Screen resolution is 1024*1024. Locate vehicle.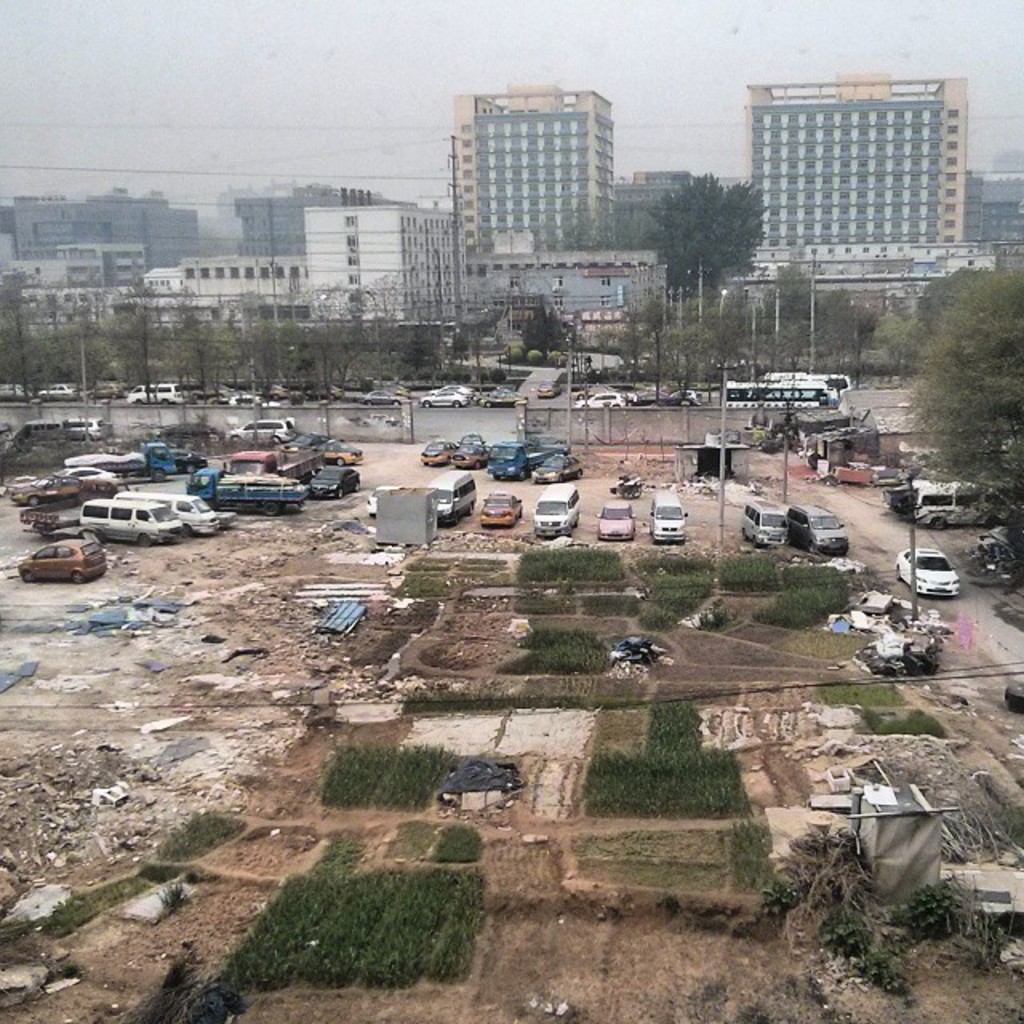
[522, 446, 594, 485].
